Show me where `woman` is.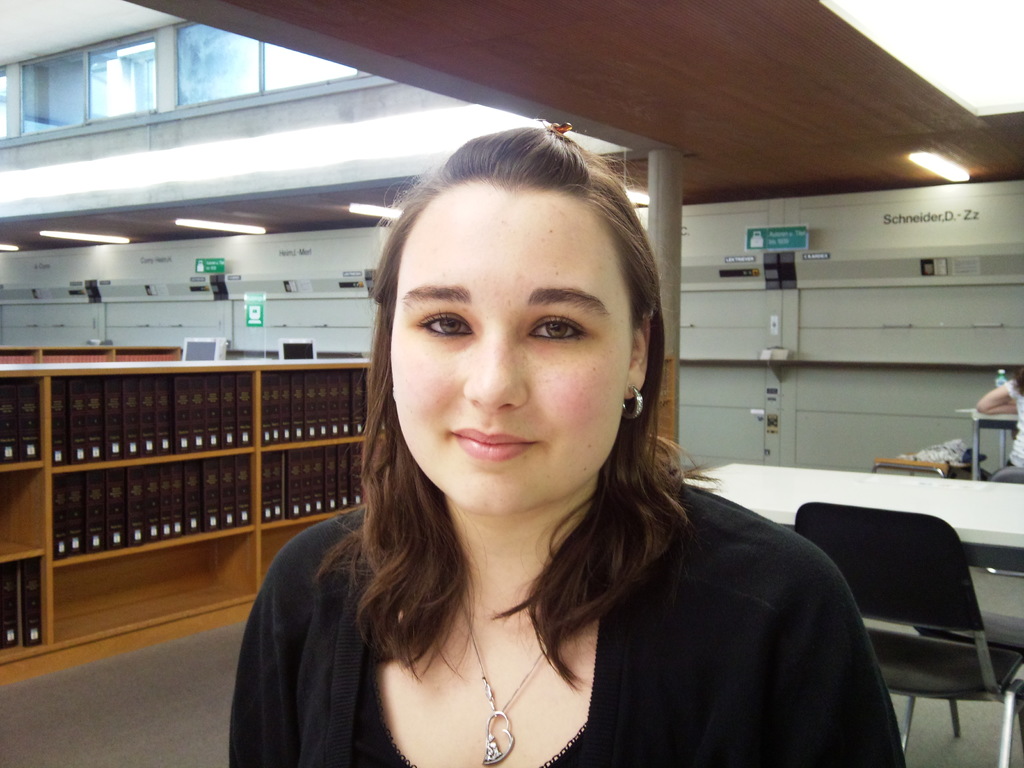
`woman` is at [255, 198, 834, 767].
